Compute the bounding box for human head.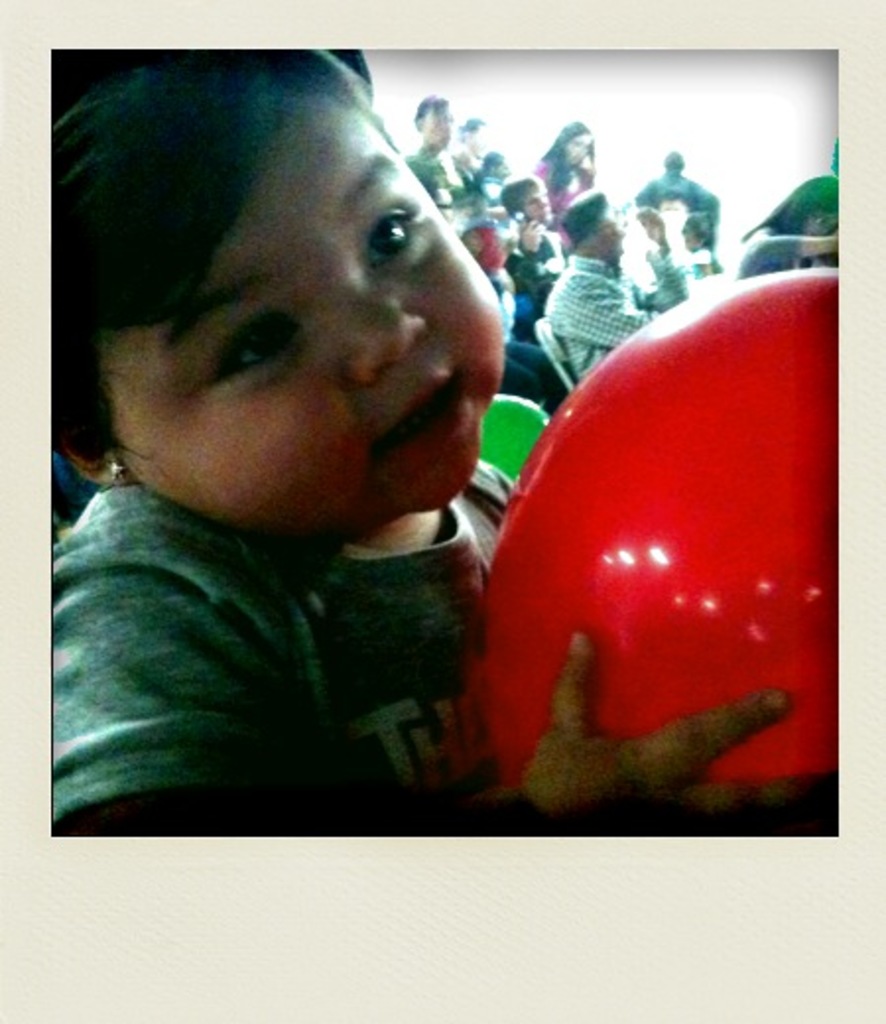
detection(770, 171, 839, 240).
